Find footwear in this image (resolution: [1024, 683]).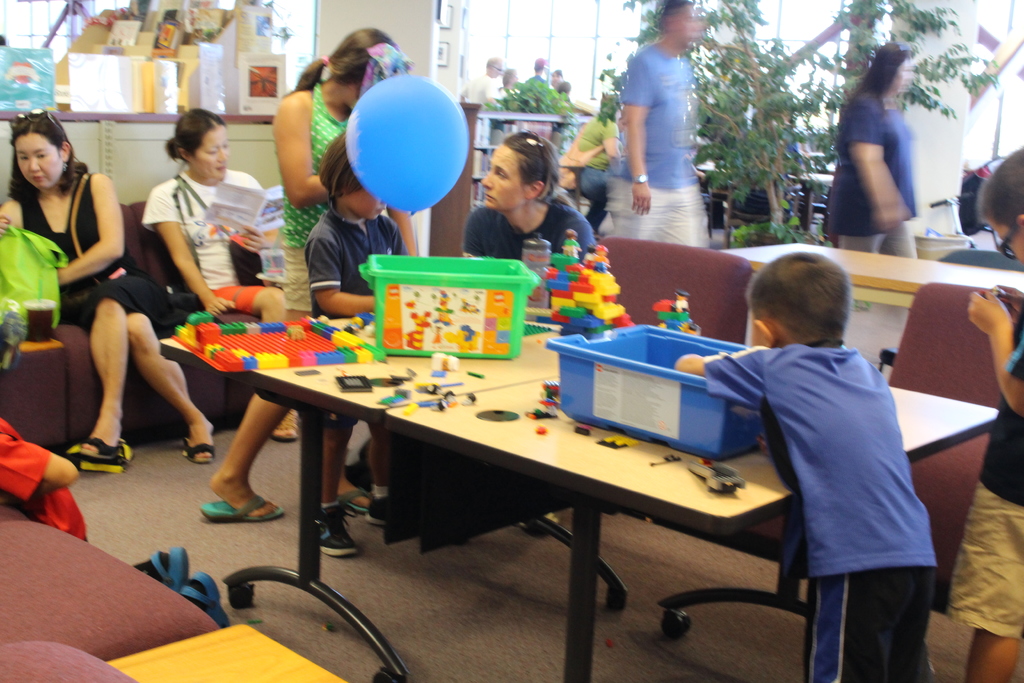
[179, 439, 211, 468].
